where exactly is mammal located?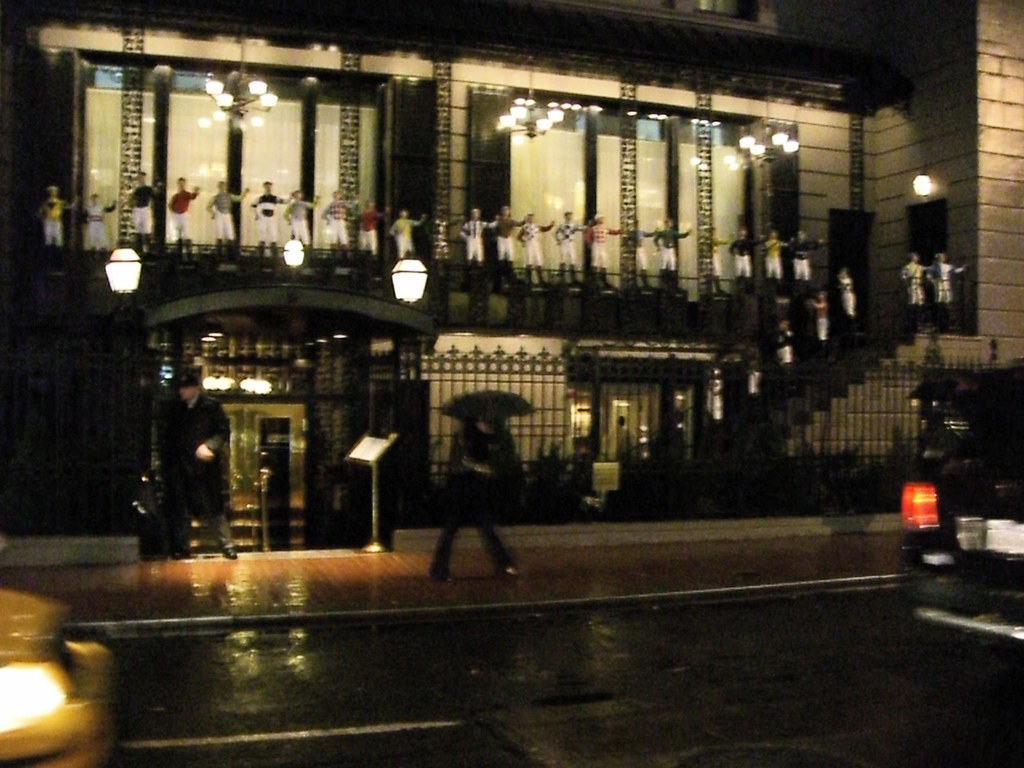
Its bounding box is [left=710, top=371, right=723, bottom=420].
